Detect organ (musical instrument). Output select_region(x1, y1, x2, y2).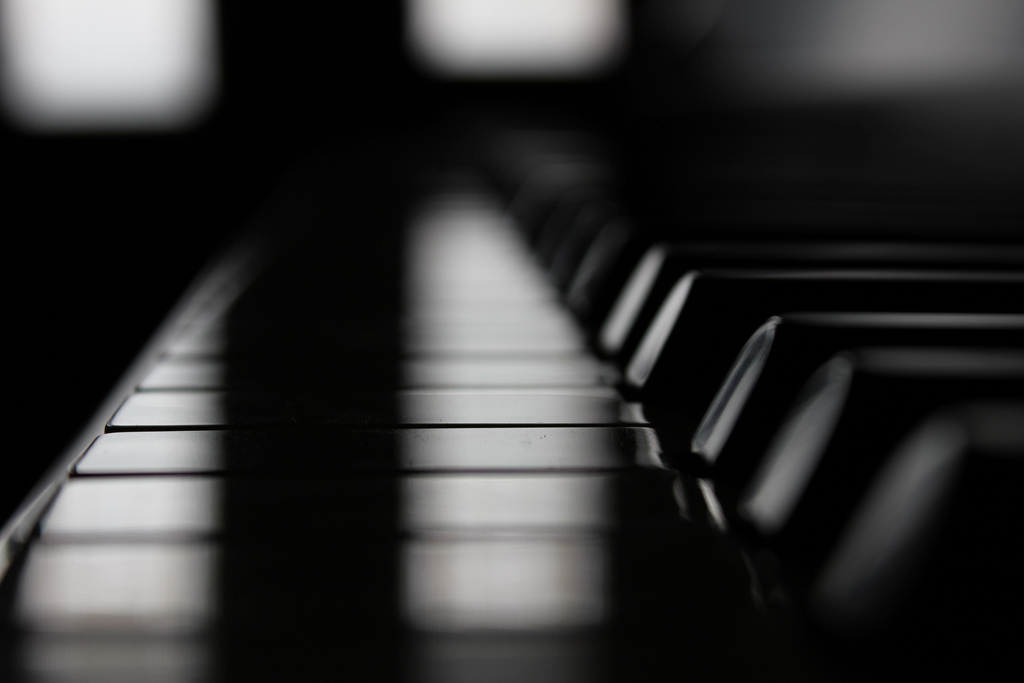
select_region(0, 125, 1023, 682).
